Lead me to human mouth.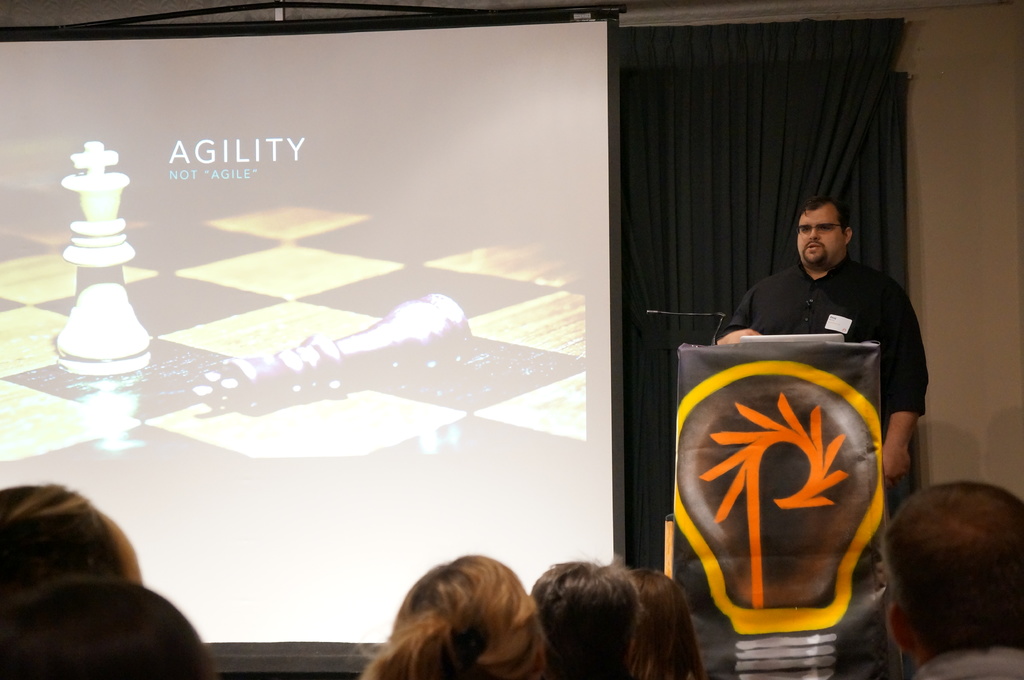
Lead to [808, 246, 822, 251].
